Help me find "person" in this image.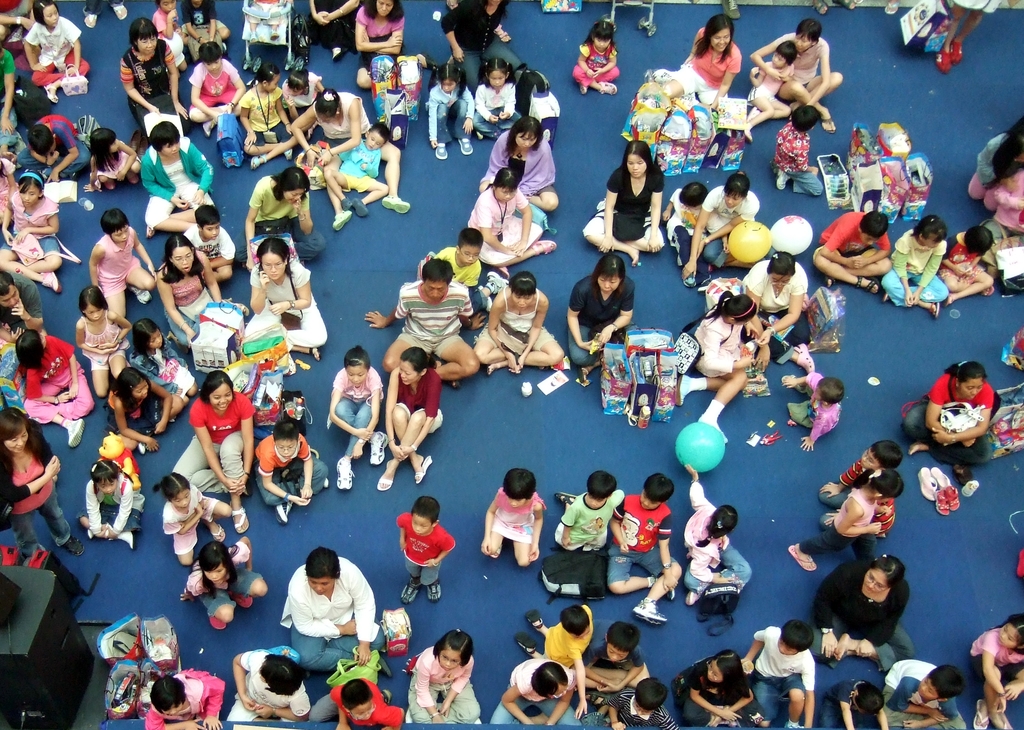
Found it: box(462, 166, 558, 273).
